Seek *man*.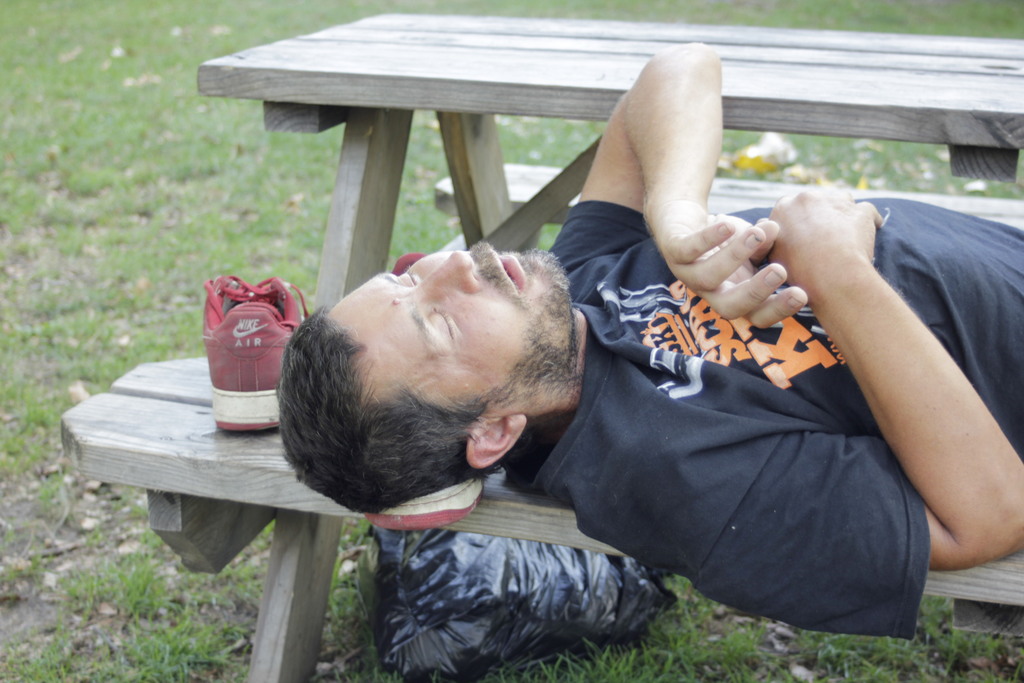
rect(363, 69, 973, 652).
